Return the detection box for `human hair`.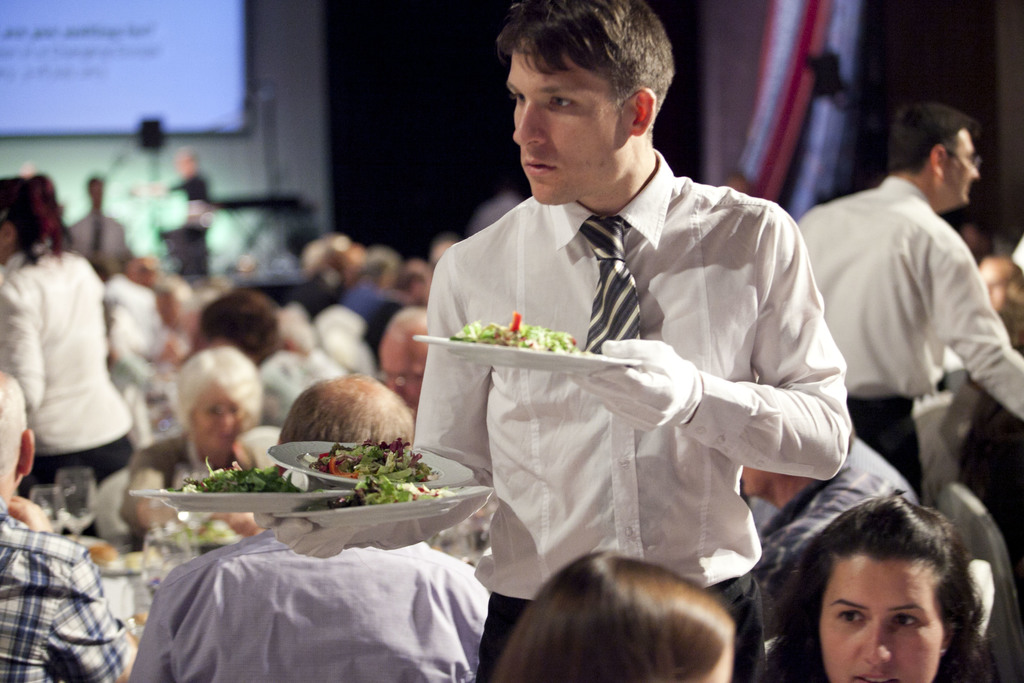
rect(492, 552, 732, 682).
